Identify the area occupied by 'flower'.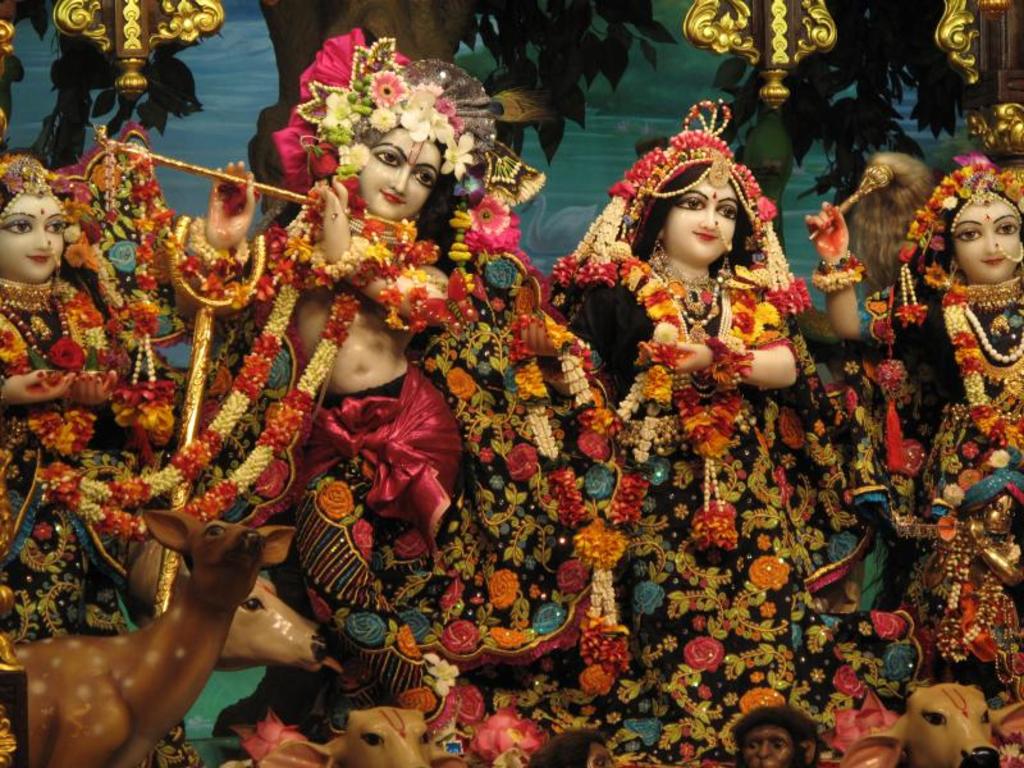
Area: [466, 193, 525, 257].
